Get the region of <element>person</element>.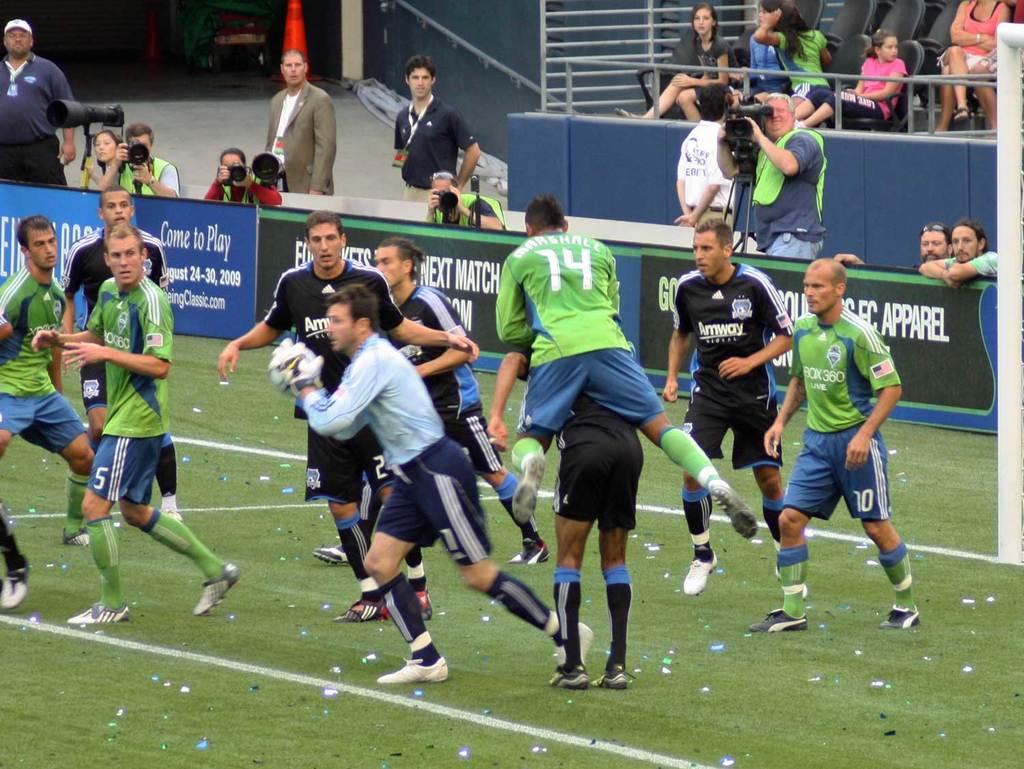
(60,186,180,521).
